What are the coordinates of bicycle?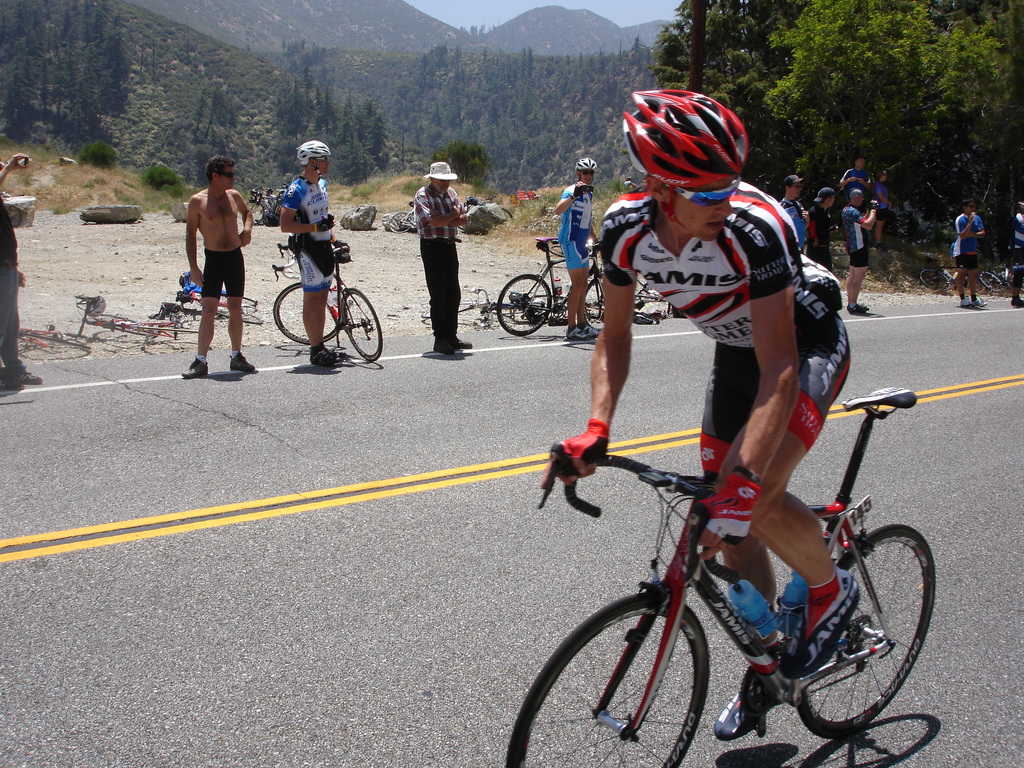
BBox(920, 256, 1002, 290).
